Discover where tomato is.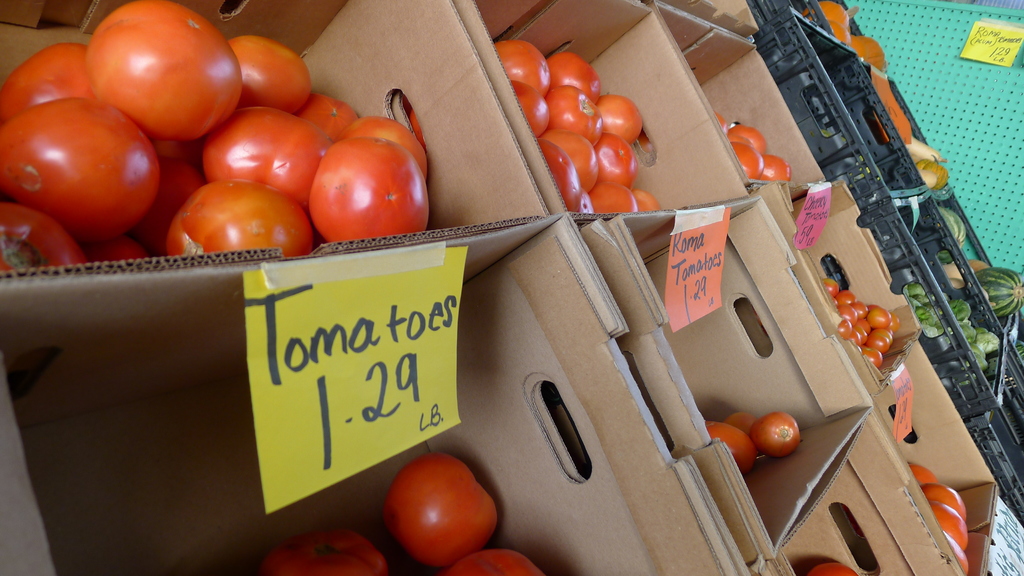
Discovered at 444, 541, 545, 575.
